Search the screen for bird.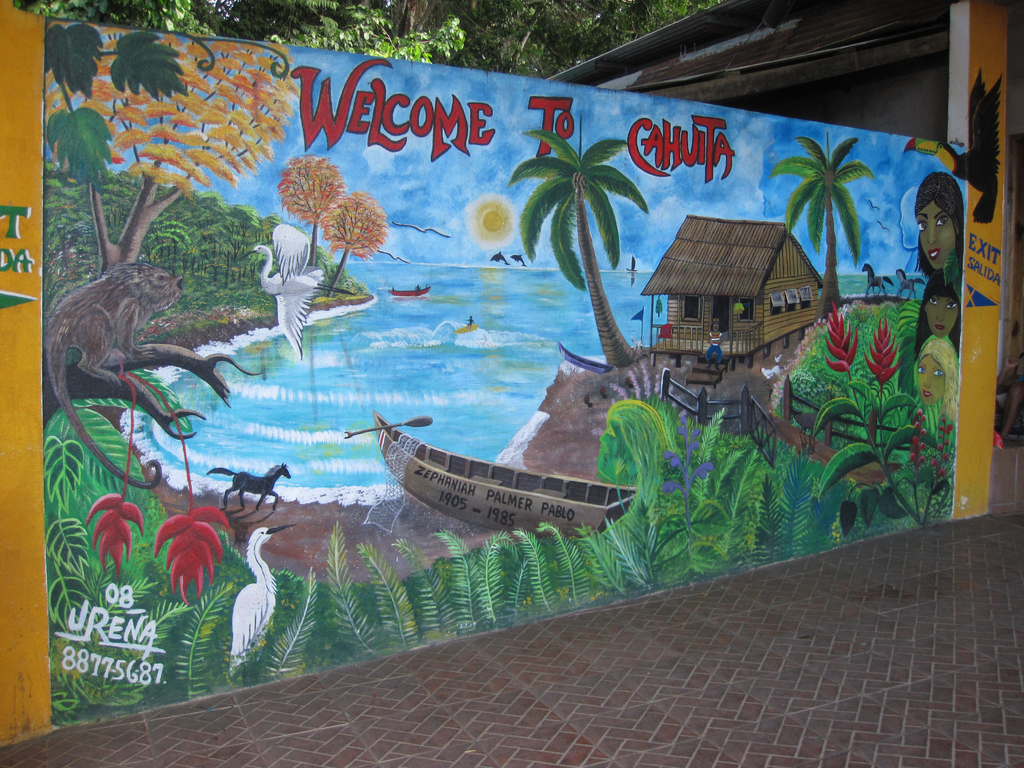
Found at x1=234, y1=225, x2=327, y2=363.
